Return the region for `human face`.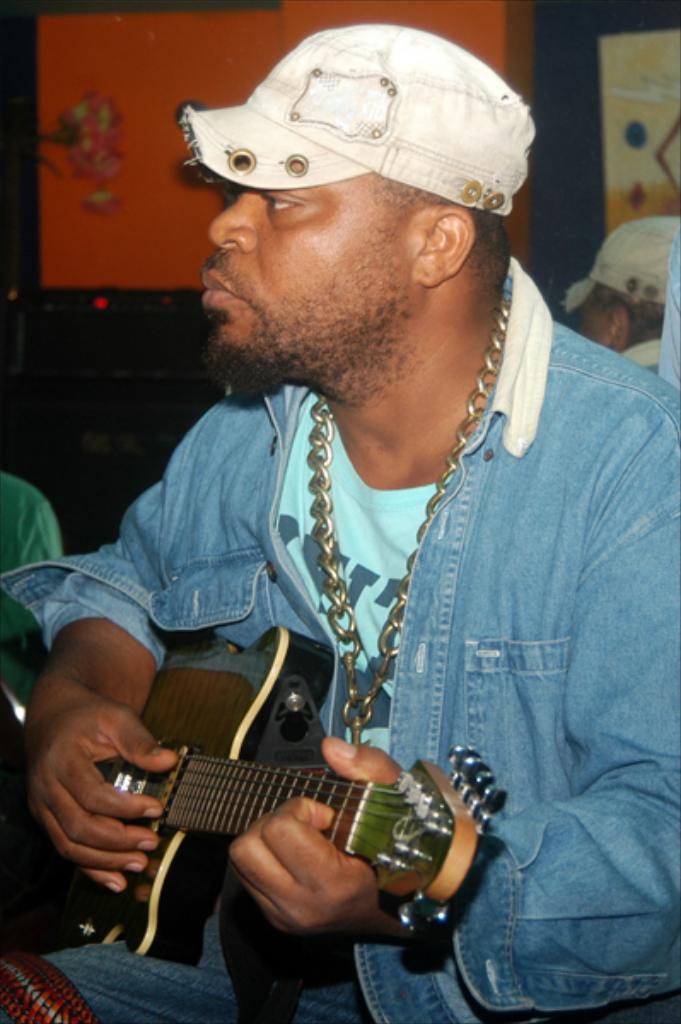
(x1=198, y1=169, x2=437, y2=382).
